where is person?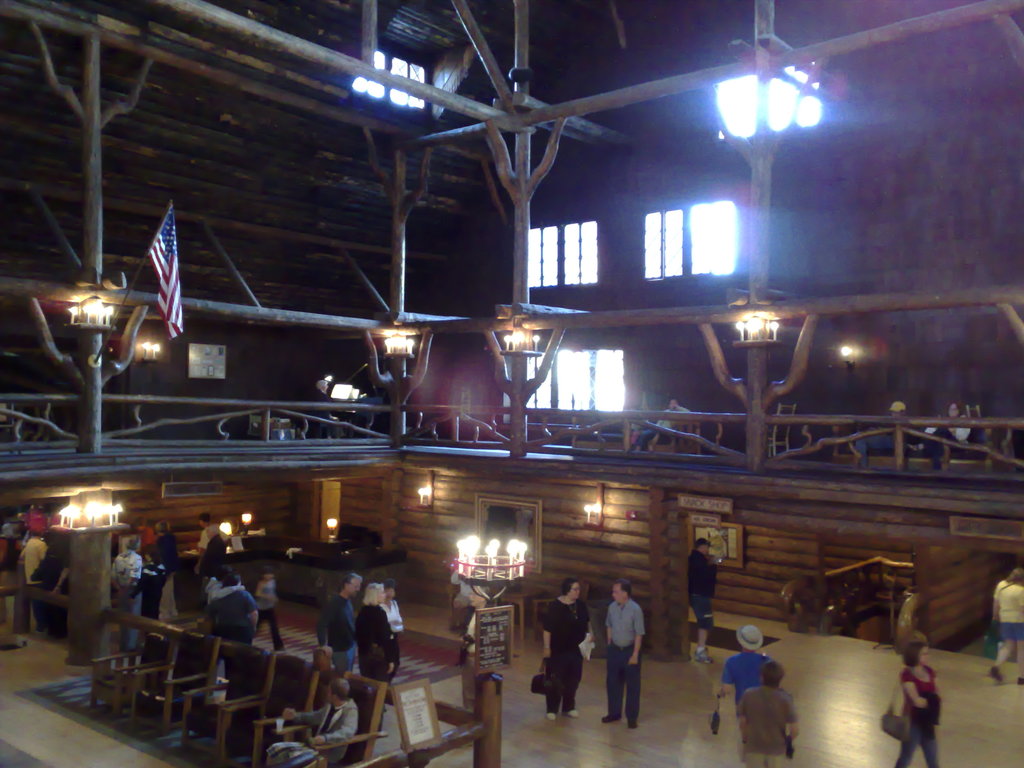
<region>732, 662, 799, 767</region>.
